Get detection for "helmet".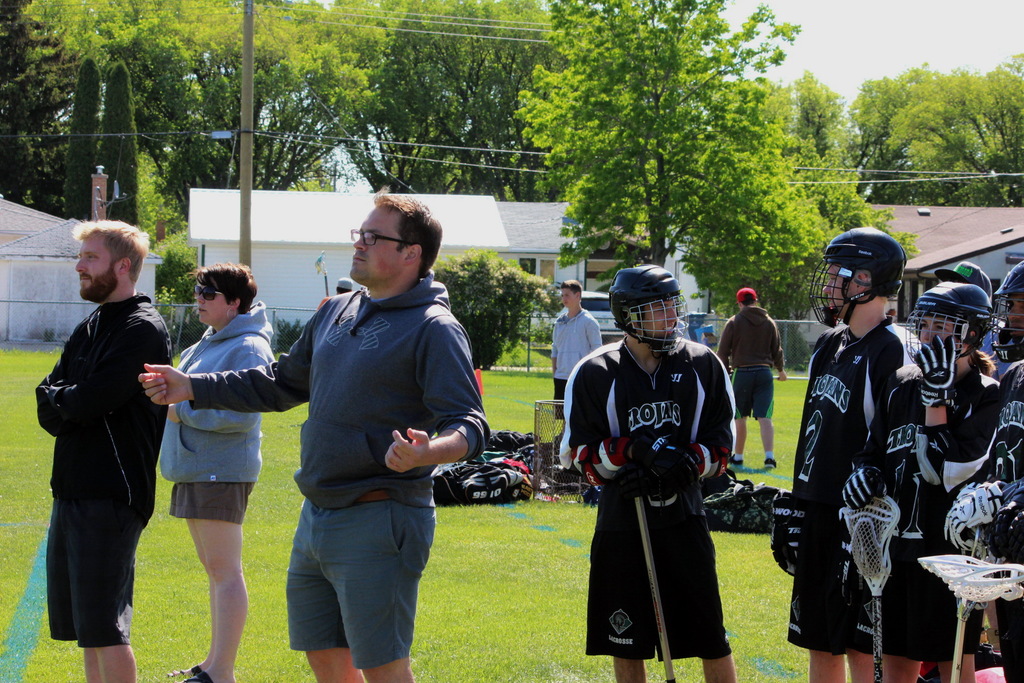
Detection: pyautogui.locateOnScreen(991, 263, 1023, 344).
